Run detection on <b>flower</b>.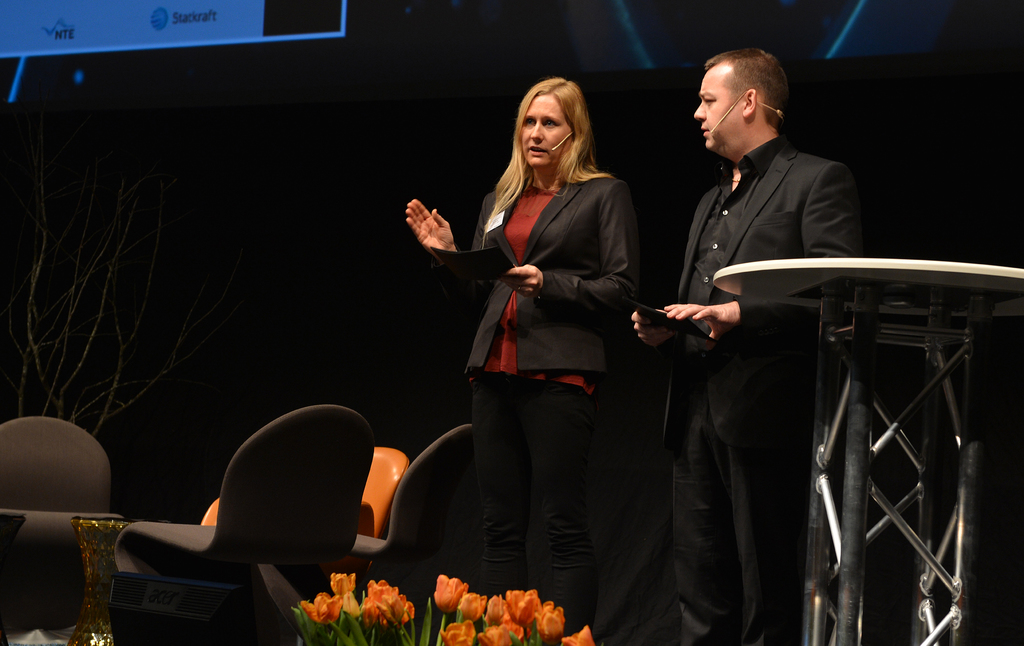
Result: [left=562, top=624, right=593, bottom=645].
